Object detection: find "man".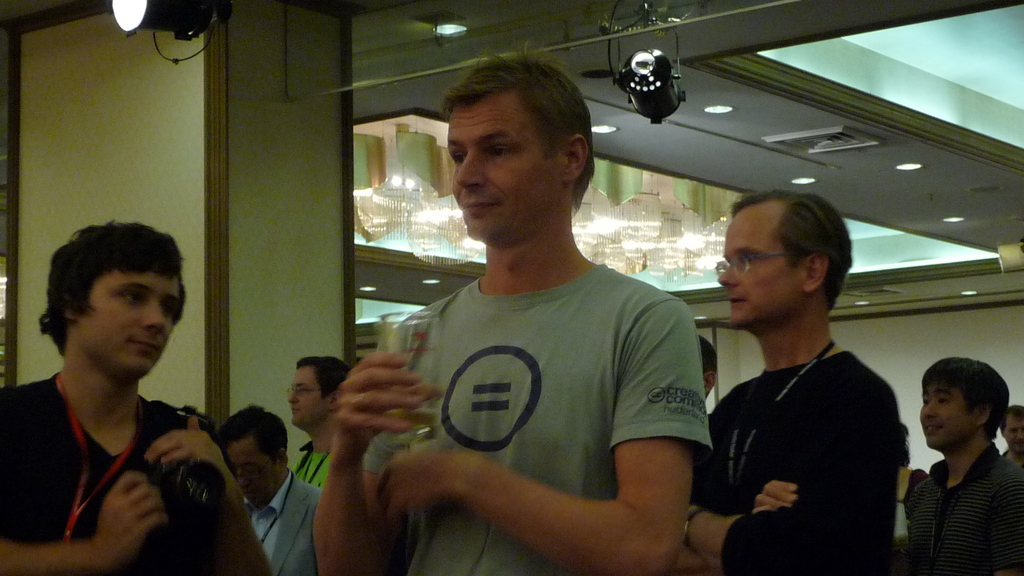
box=[214, 403, 320, 575].
